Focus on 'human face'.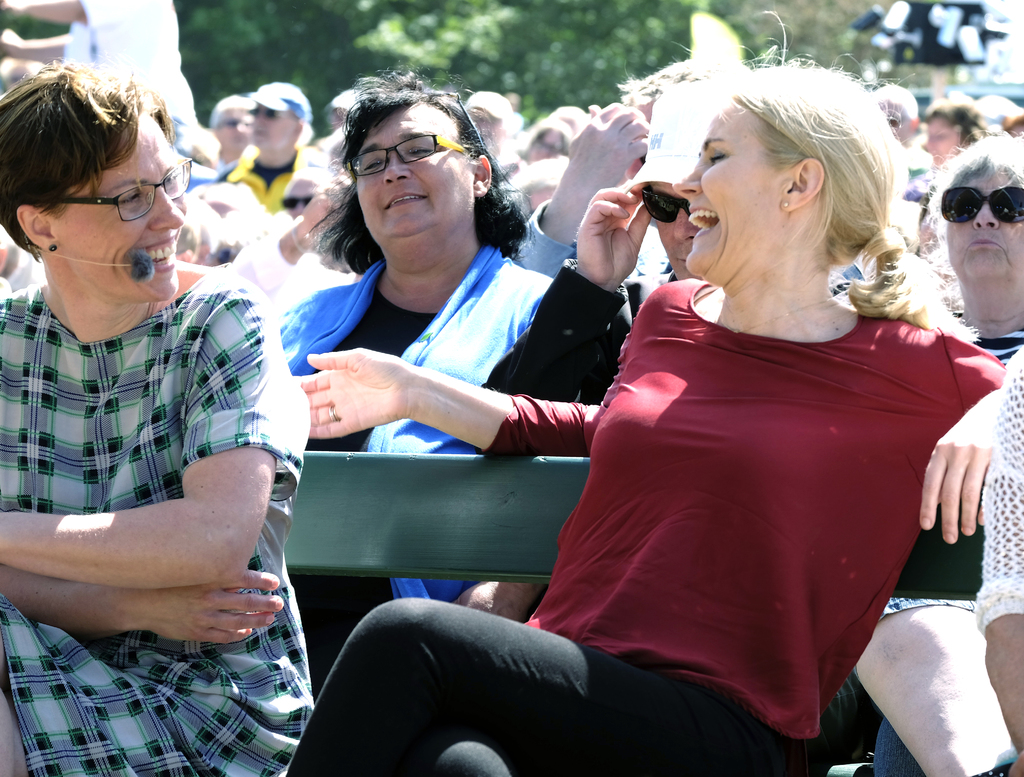
Focused at detection(675, 99, 796, 274).
